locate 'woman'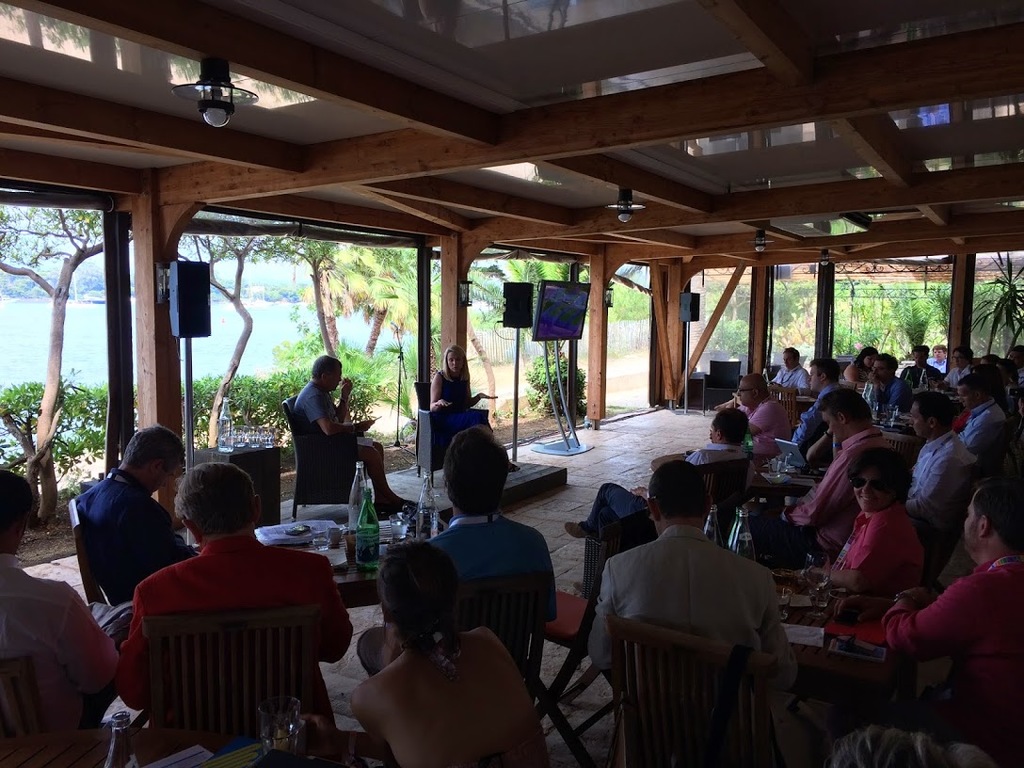
787 454 922 615
